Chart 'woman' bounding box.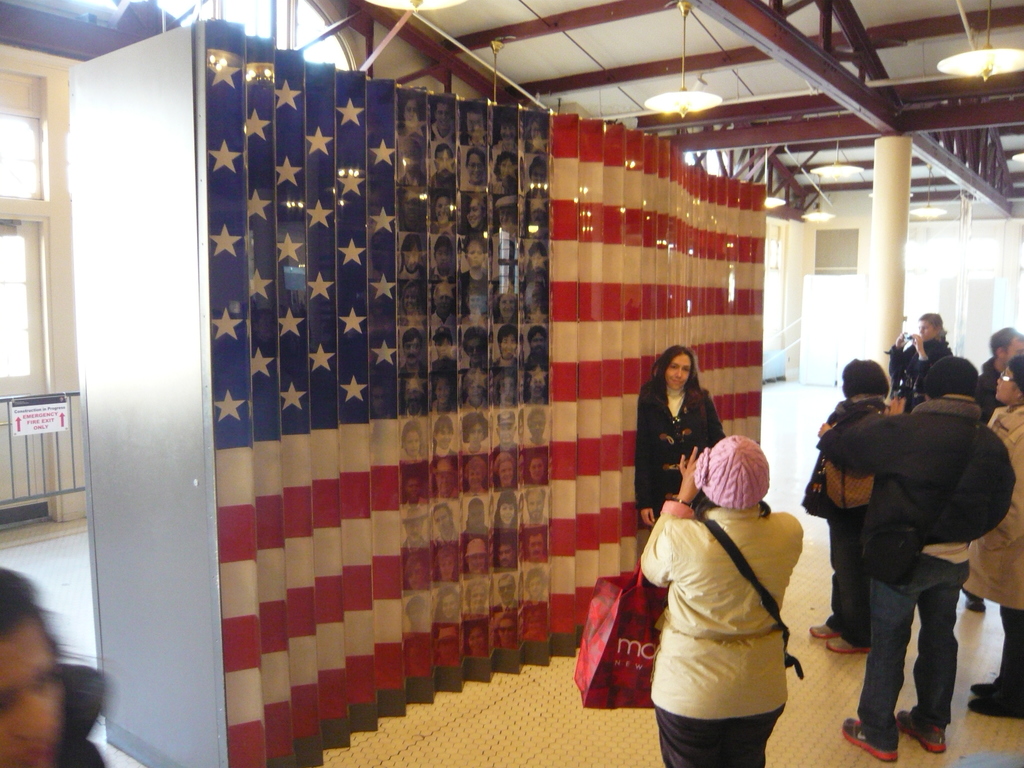
Charted: (801, 357, 913, 648).
